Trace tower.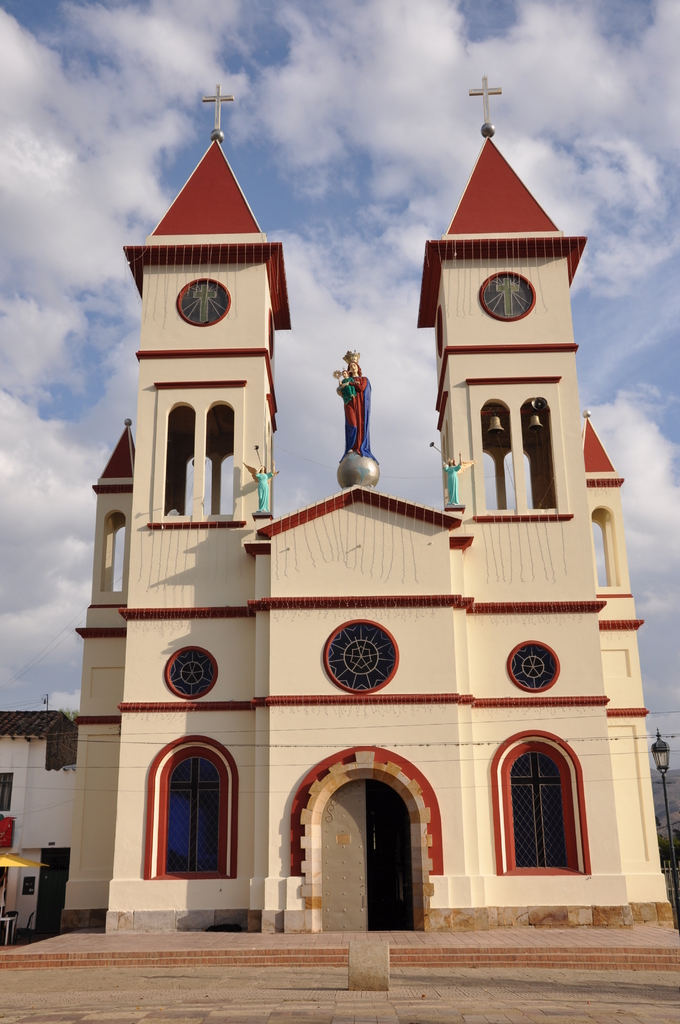
Traced to box=[59, 82, 672, 937].
